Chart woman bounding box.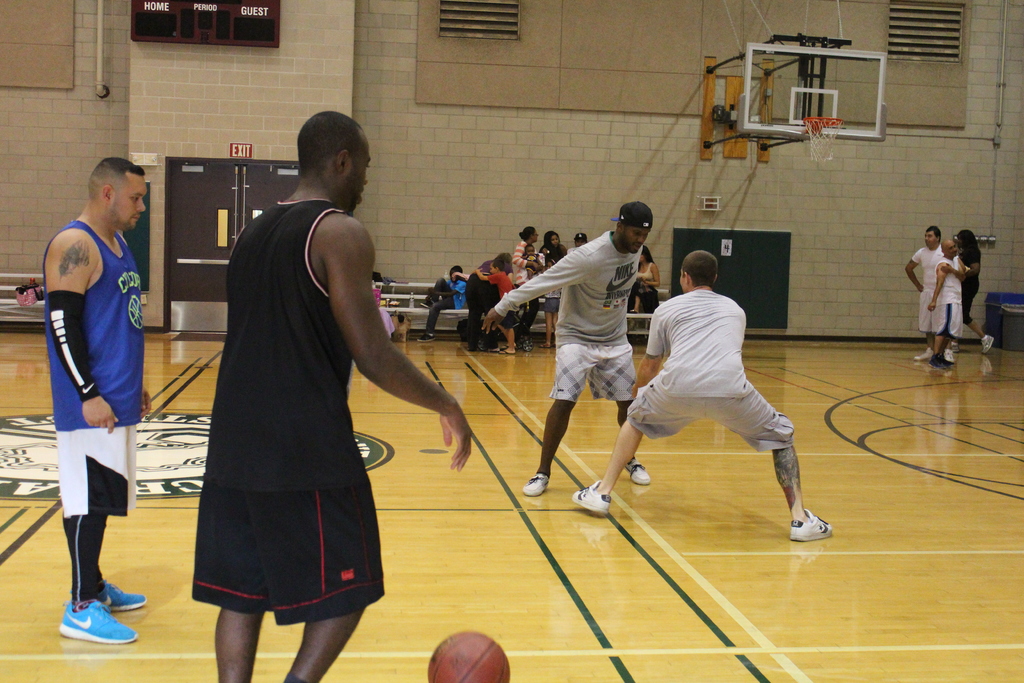
Charted: <bbox>540, 231, 566, 263</bbox>.
